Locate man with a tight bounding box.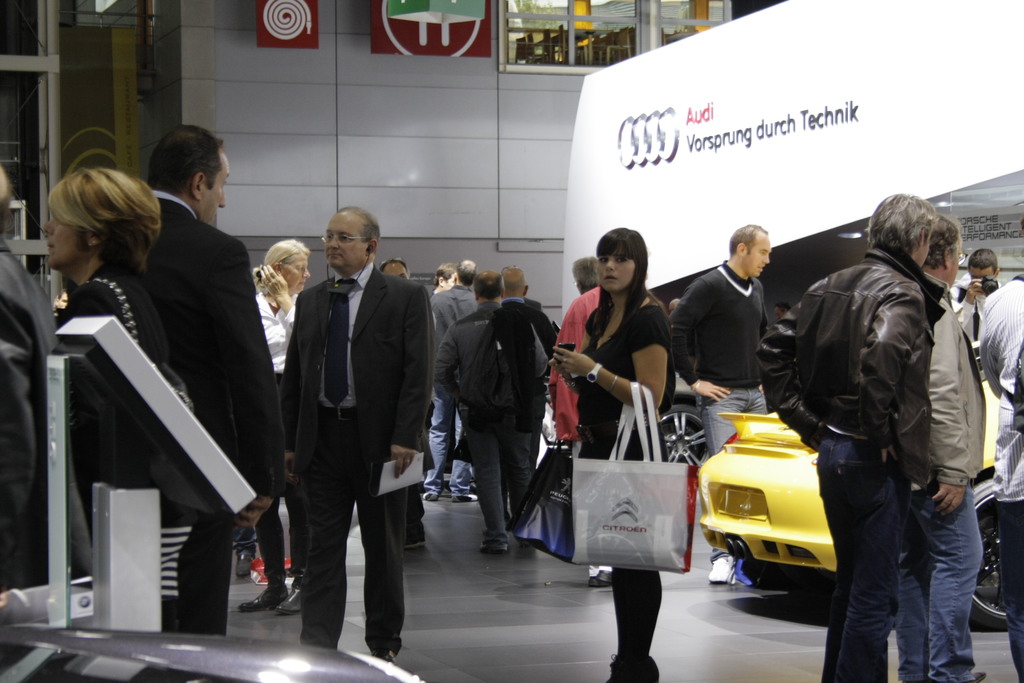
select_region(897, 217, 989, 682).
